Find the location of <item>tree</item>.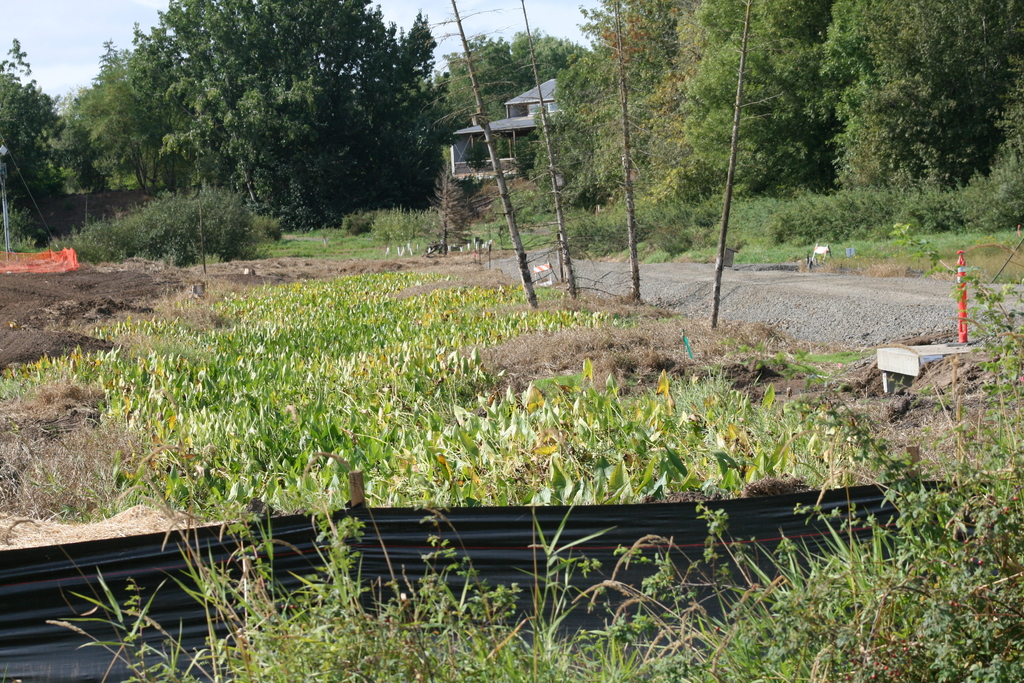
Location: rect(661, 0, 860, 195).
